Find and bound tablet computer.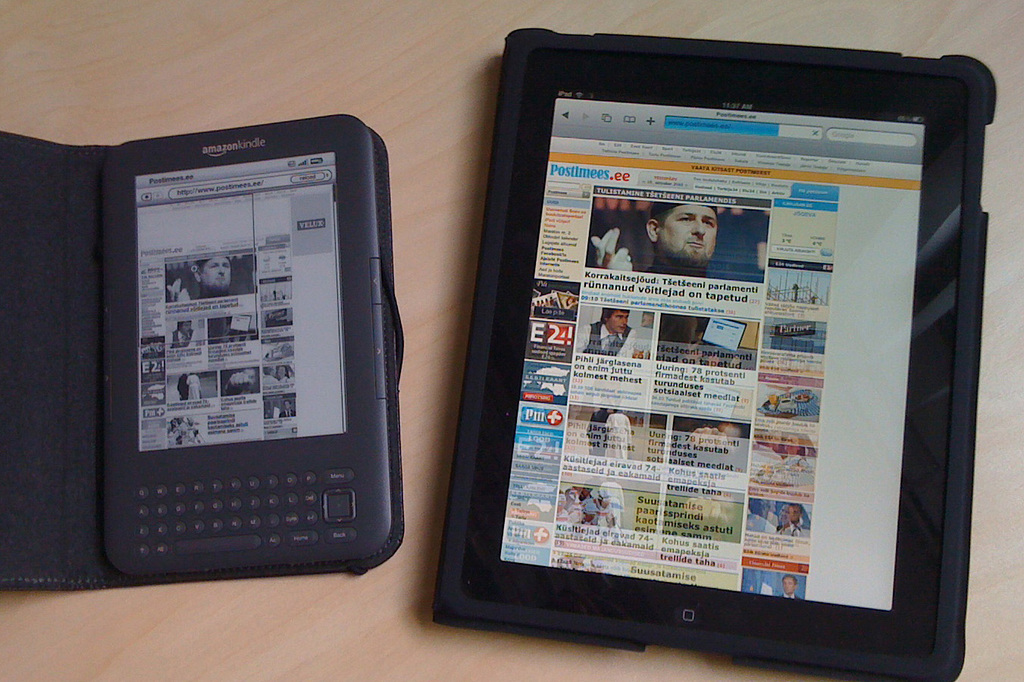
Bound: (0, 111, 404, 591).
